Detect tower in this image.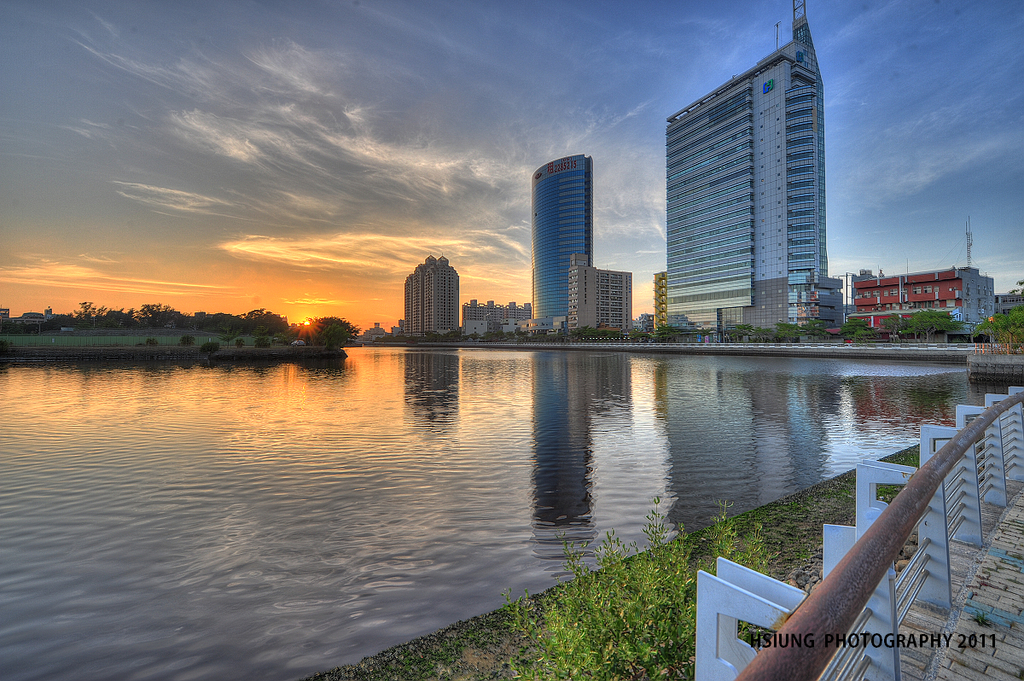
Detection: [561, 253, 593, 339].
